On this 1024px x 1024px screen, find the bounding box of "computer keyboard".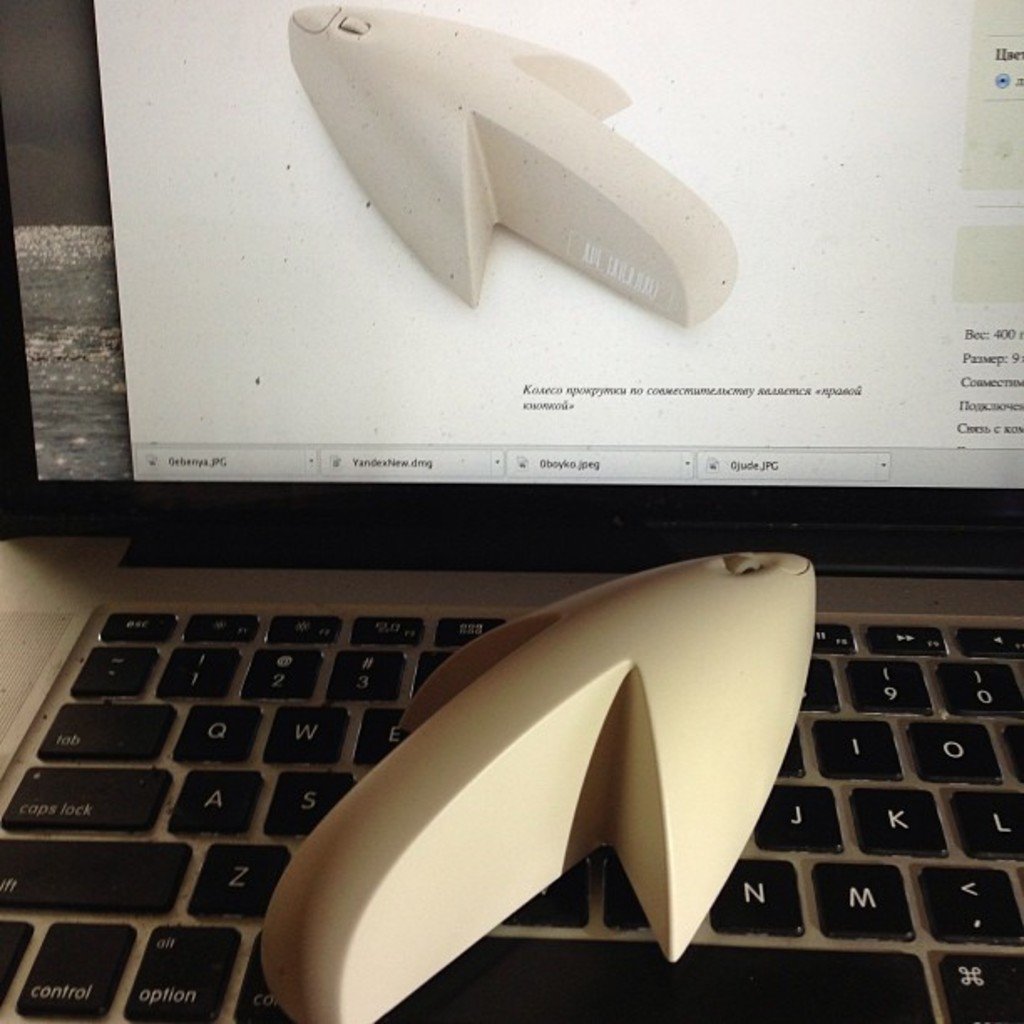
Bounding box: {"left": 0, "top": 609, "right": 1022, "bottom": 1022}.
